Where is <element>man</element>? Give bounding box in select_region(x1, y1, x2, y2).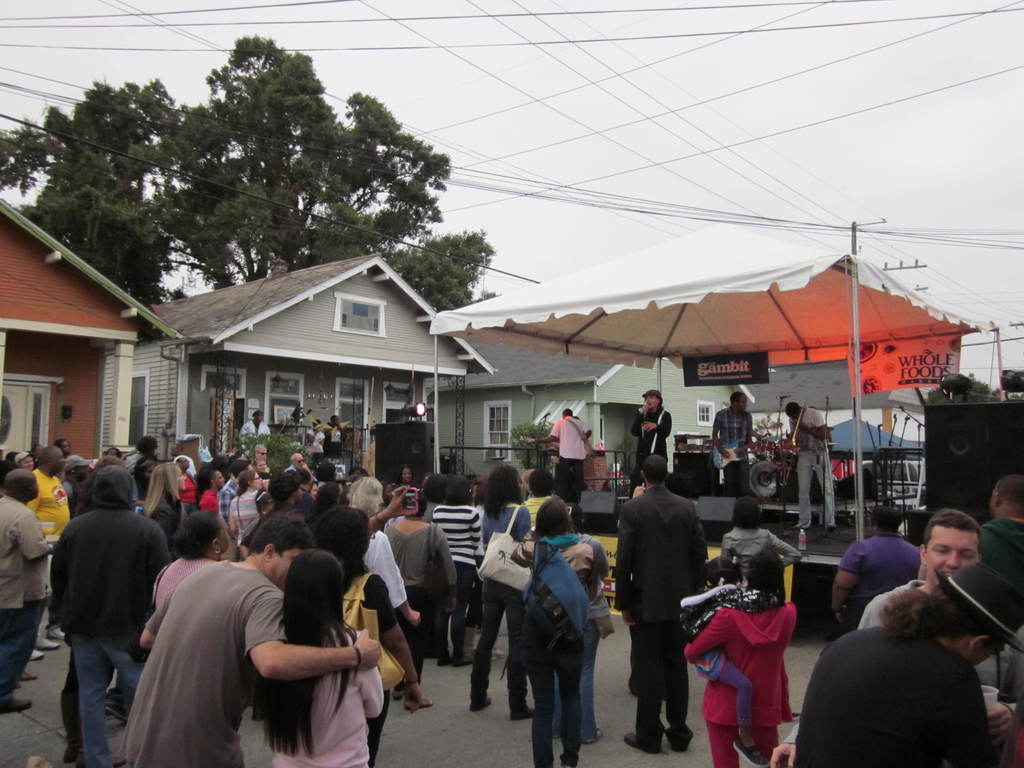
select_region(788, 402, 837, 532).
